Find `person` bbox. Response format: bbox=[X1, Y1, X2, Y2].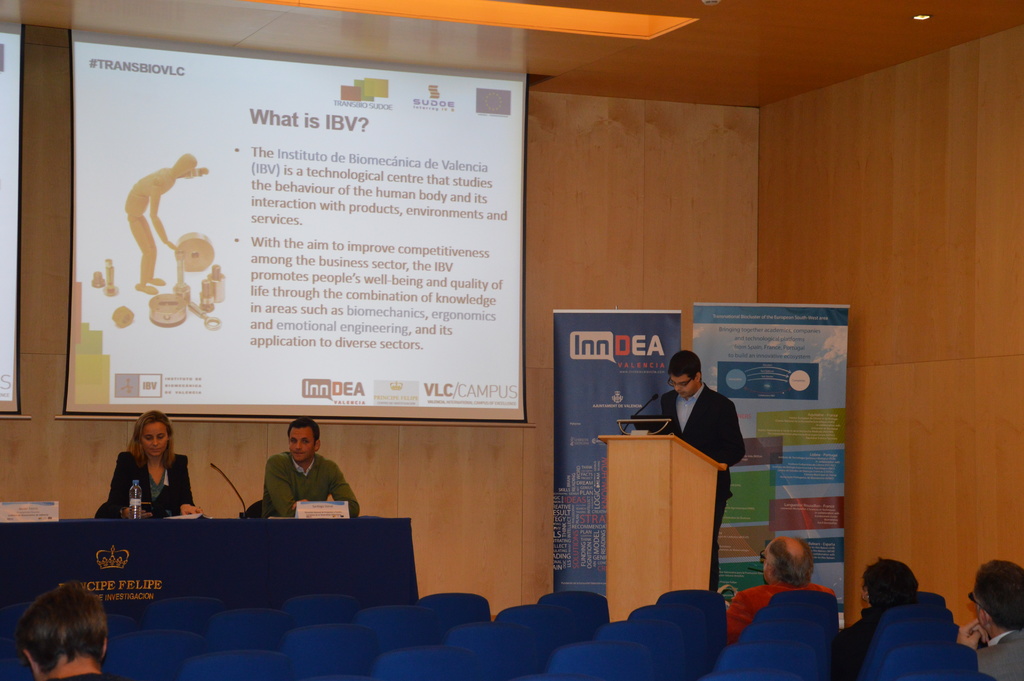
bbox=[262, 420, 363, 518].
